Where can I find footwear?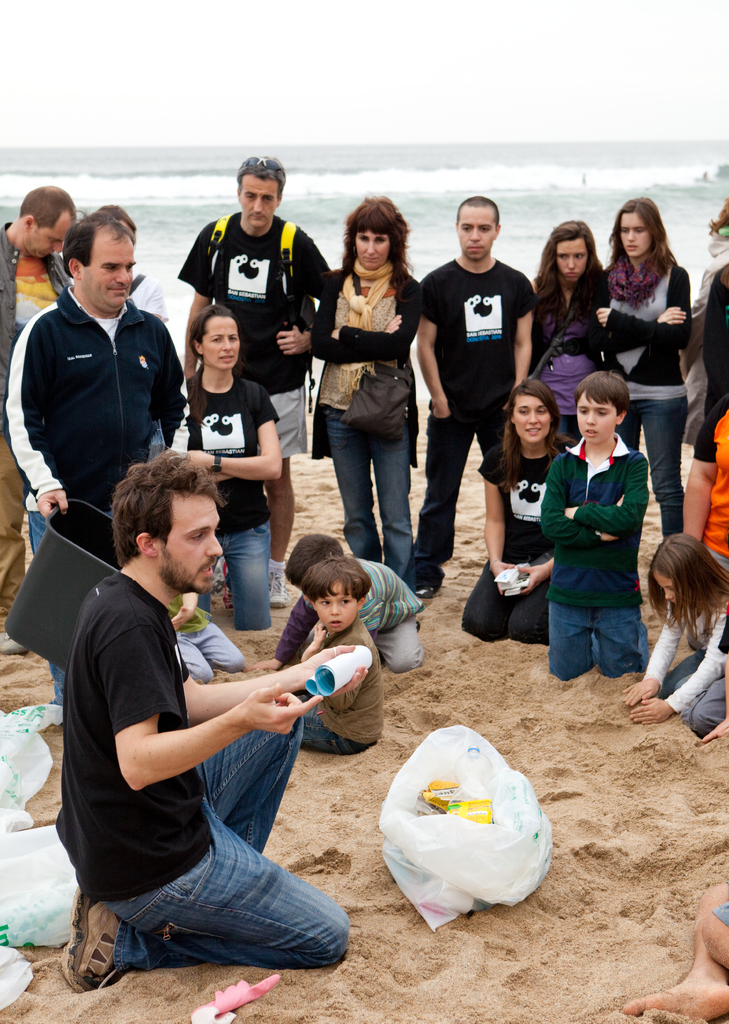
You can find it at select_region(0, 613, 21, 658).
